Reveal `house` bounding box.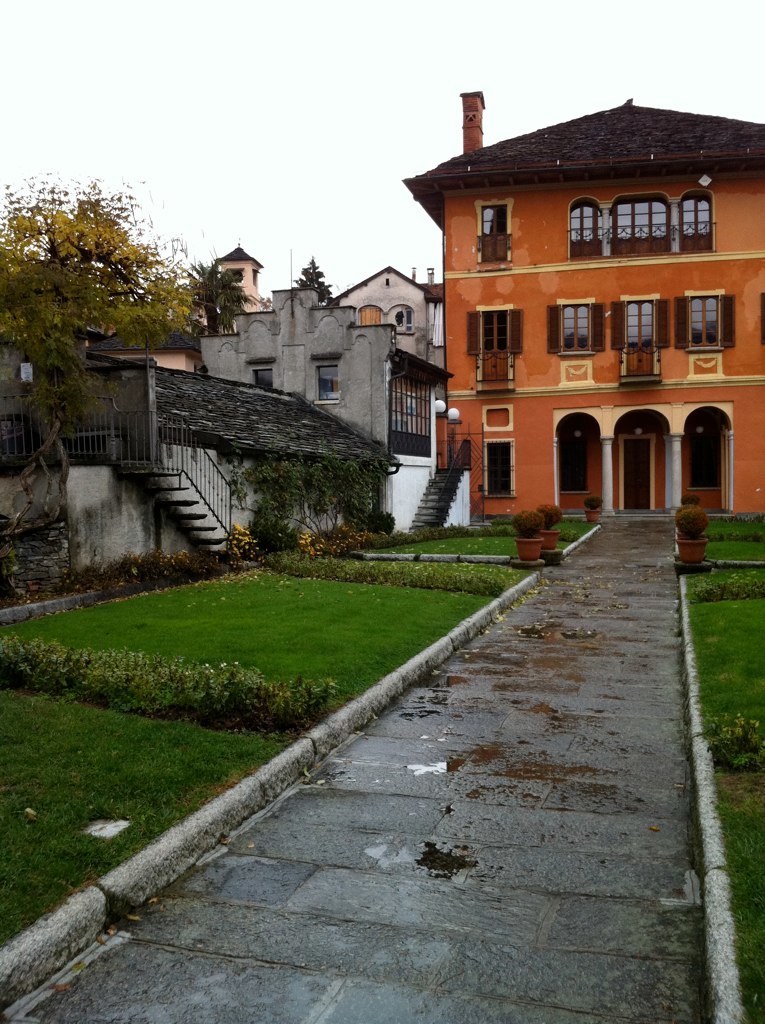
Revealed: bbox(328, 257, 443, 375).
